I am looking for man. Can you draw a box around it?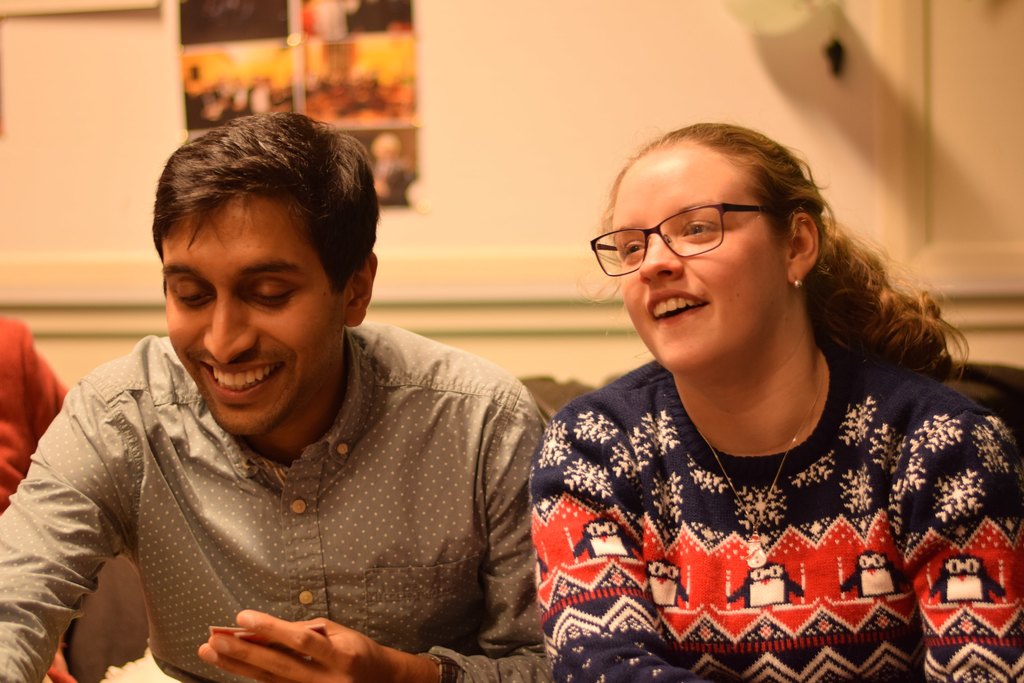
Sure, the bounding box is 8/122/583/672.
